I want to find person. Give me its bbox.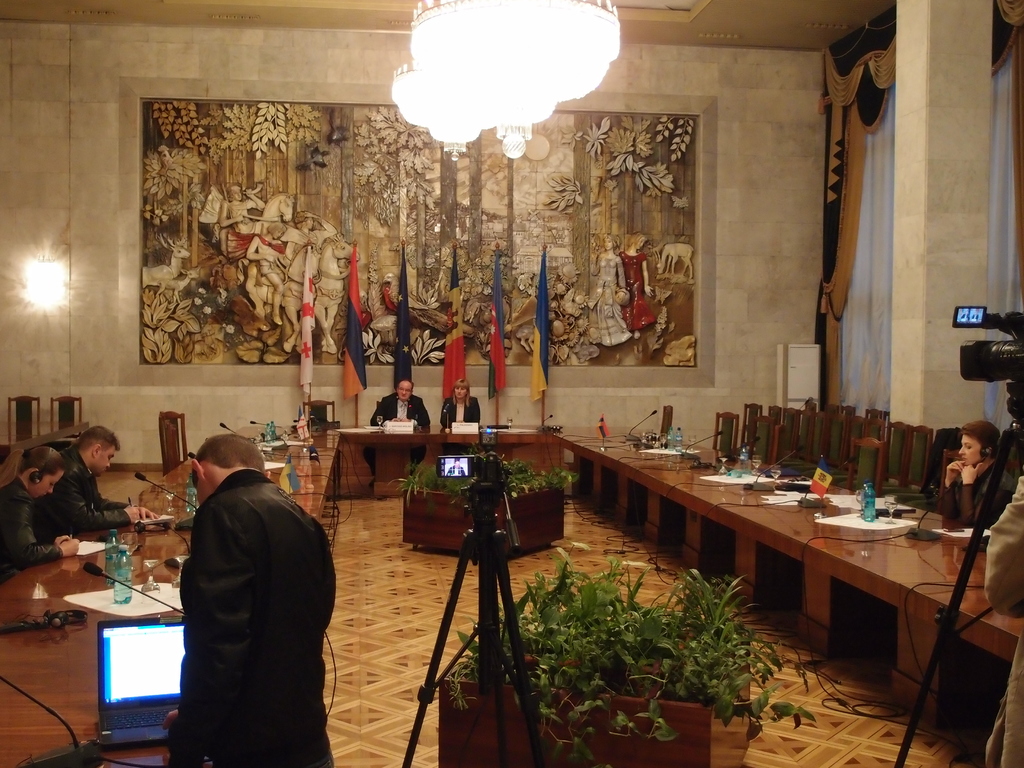
rect(614, 228, 659, 336).
